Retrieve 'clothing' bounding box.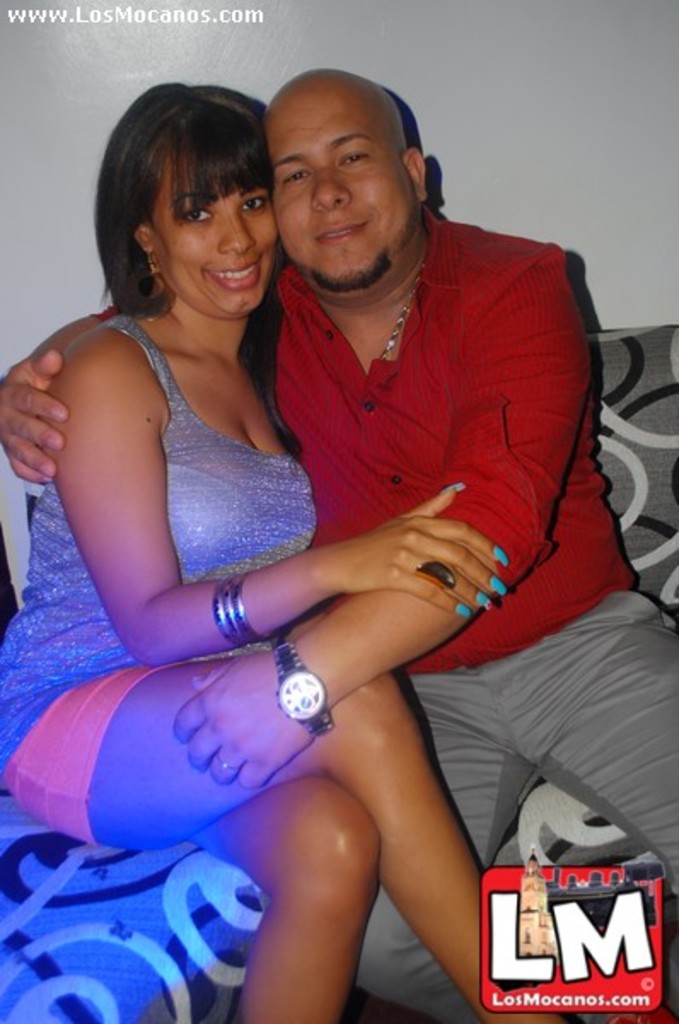
Bounding box: rect(223, 196, 597, 780).
